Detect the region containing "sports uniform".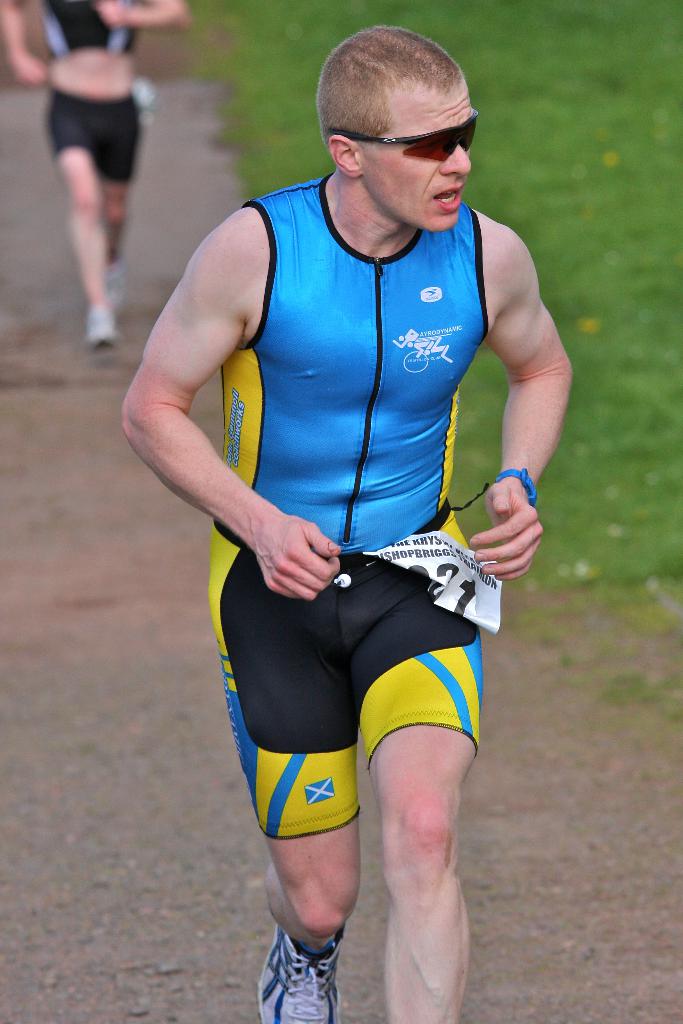
40, 0, 159, 340.
